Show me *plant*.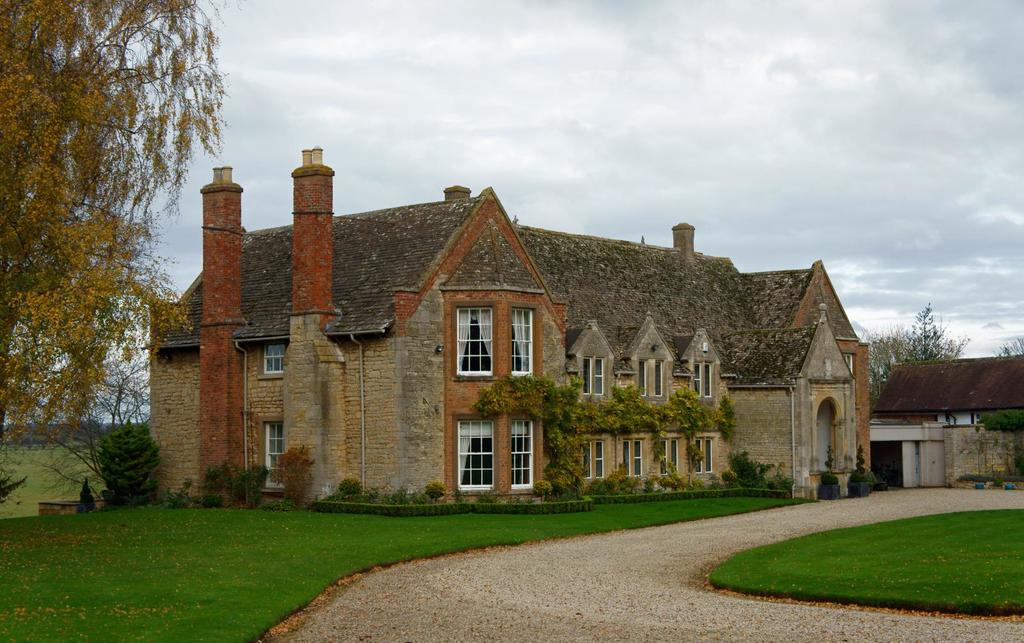
*plant* is here: 856 444 867 469.
